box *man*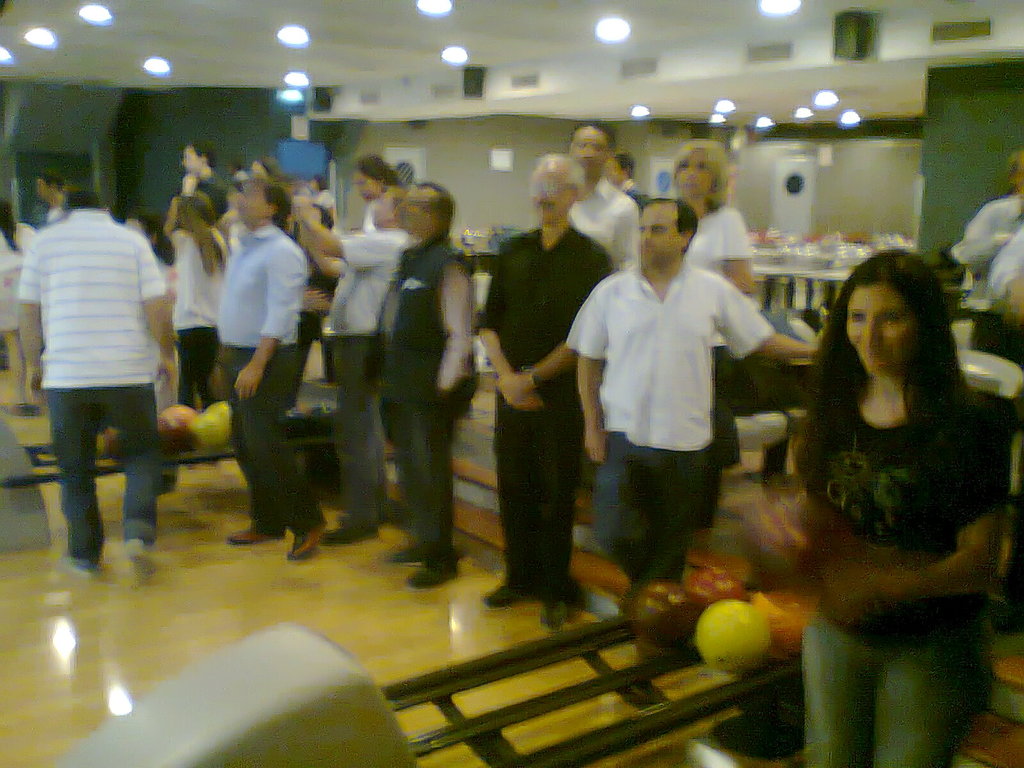
x1=288, y1=190, x2=411, y2=553
